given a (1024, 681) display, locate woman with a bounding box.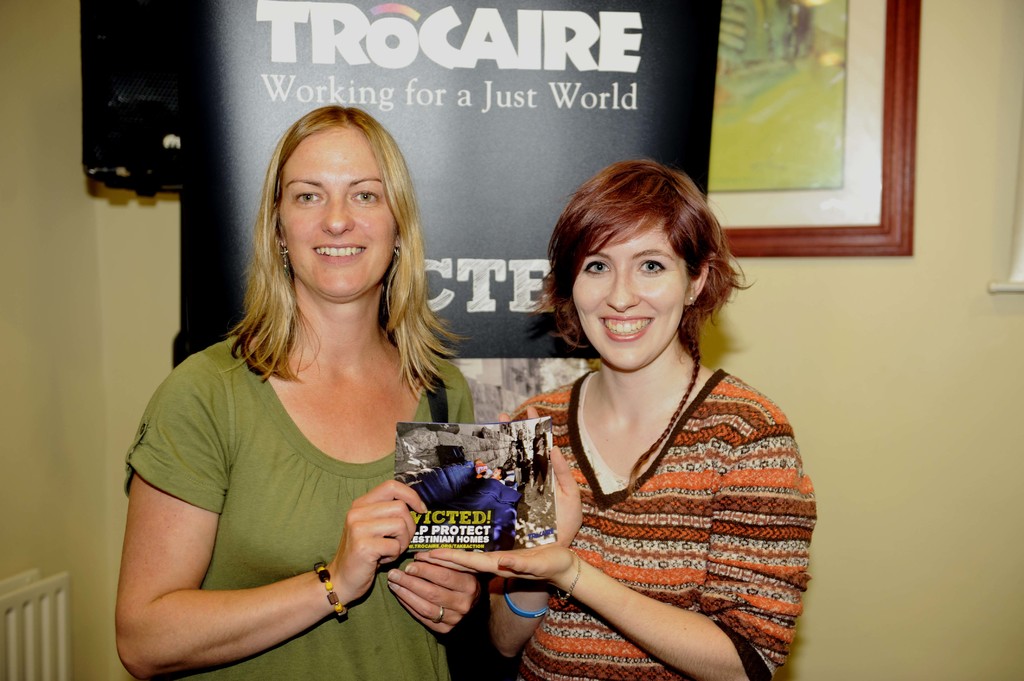
Located: box=[114, 104, 481, 680].
